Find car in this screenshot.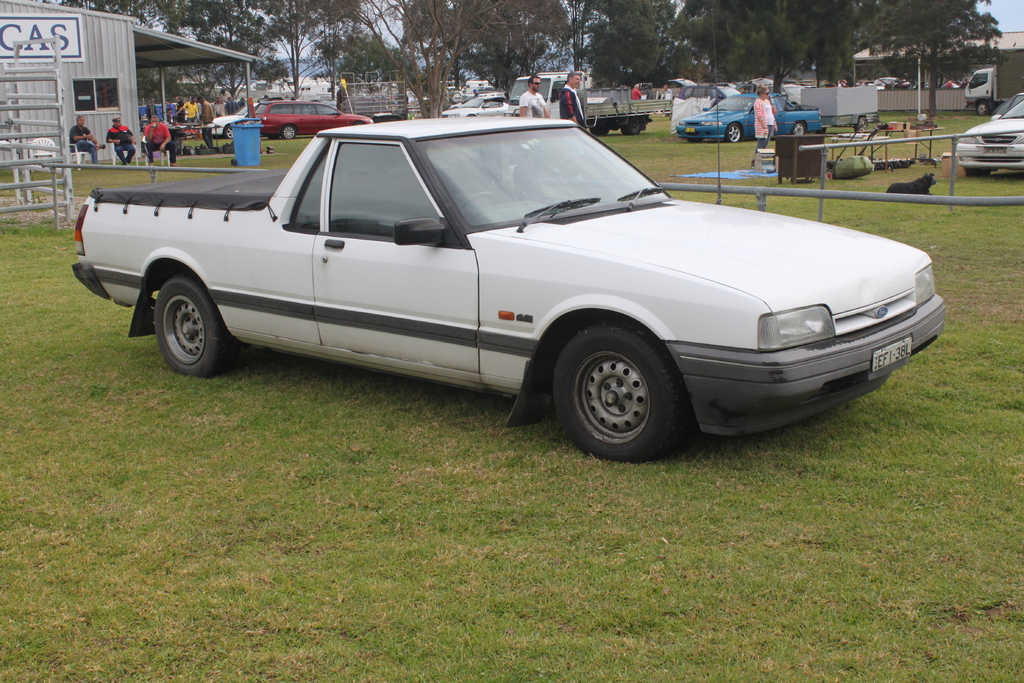
The bounding box for car is region(679, 92, 823, 146).
